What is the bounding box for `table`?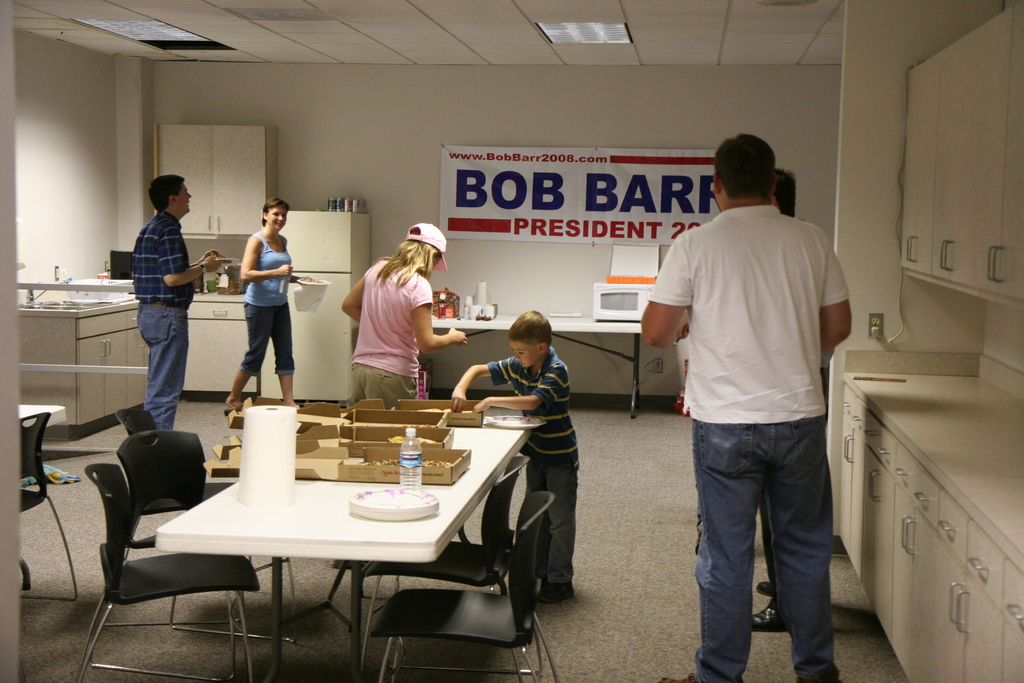
154,414,536,682.
